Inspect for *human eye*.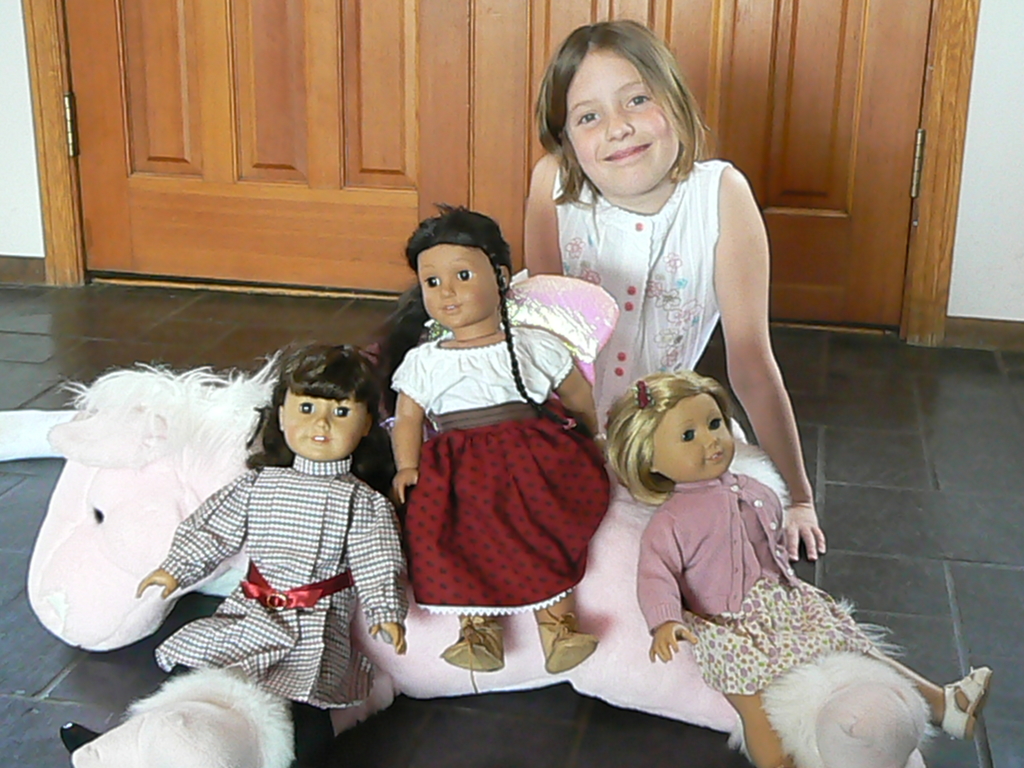
Inspection: crop(574, 110, 602, 128).
